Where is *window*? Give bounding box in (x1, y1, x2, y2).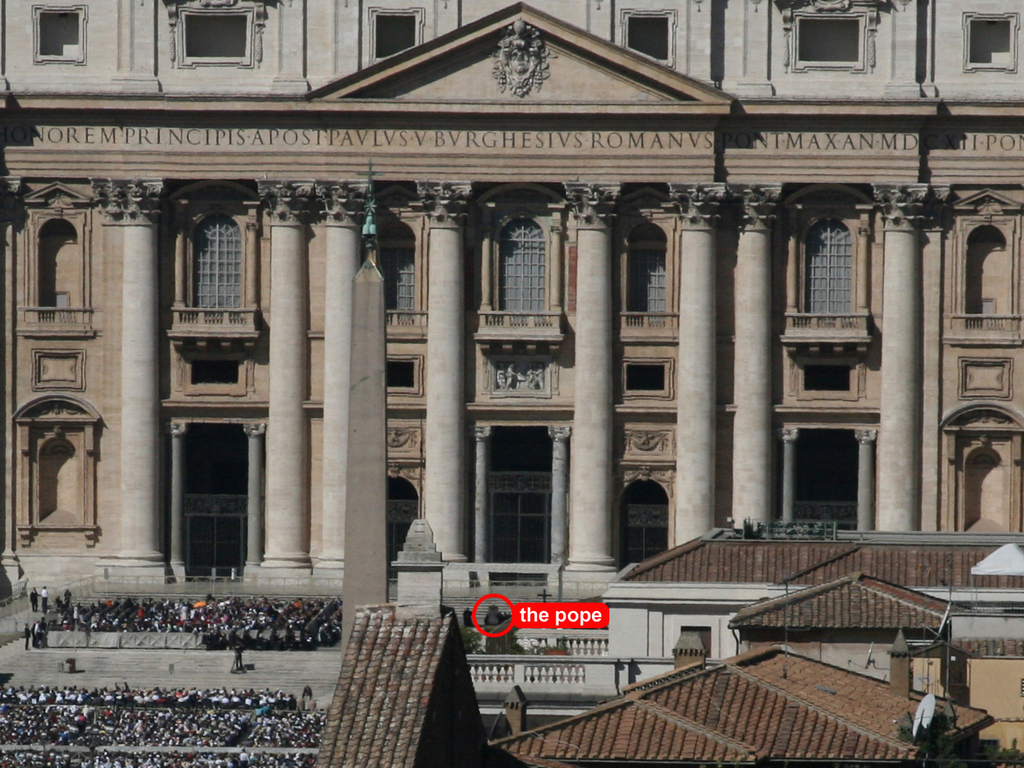
(38, 215, 78, 336).
